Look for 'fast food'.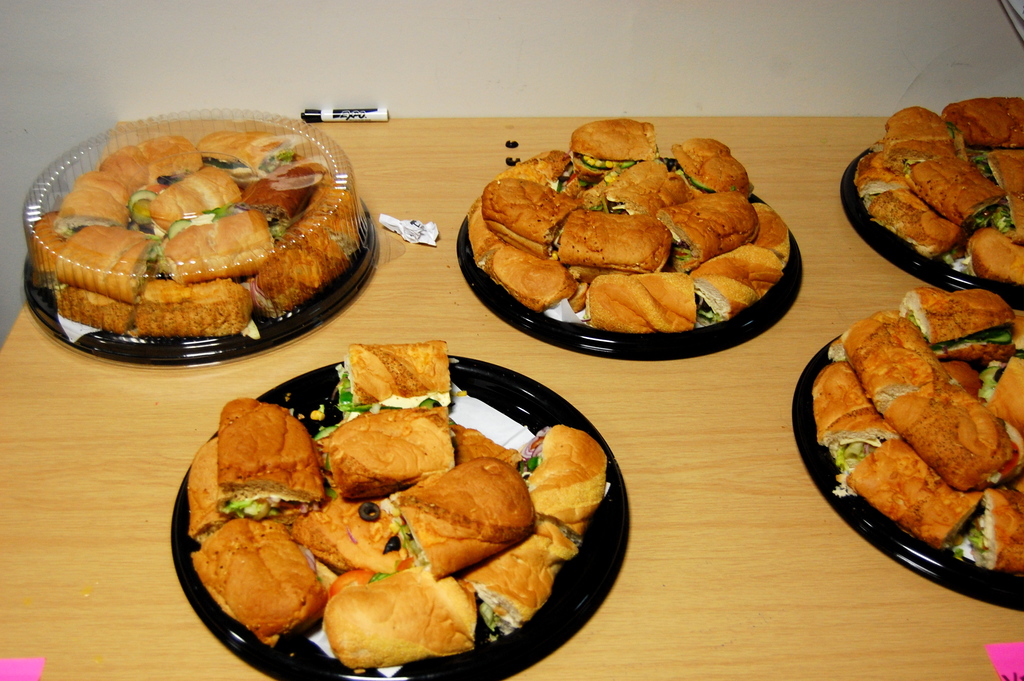
Found: box(872, 197, 956, 254).
